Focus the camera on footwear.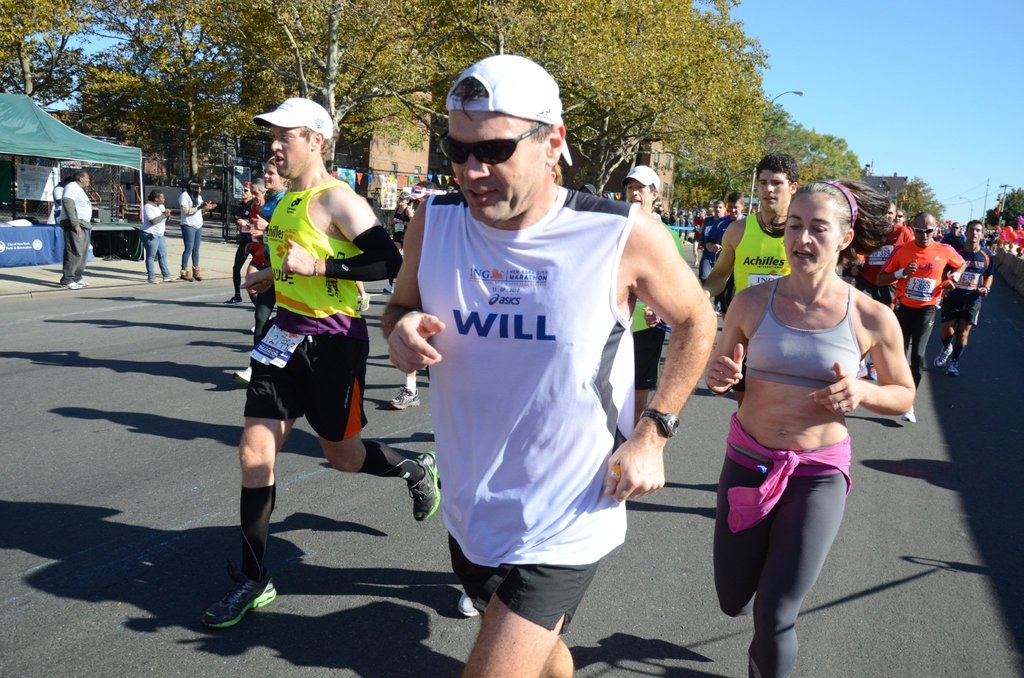
Focus region: x1=359 y1=289 x2=372 y2=314.
